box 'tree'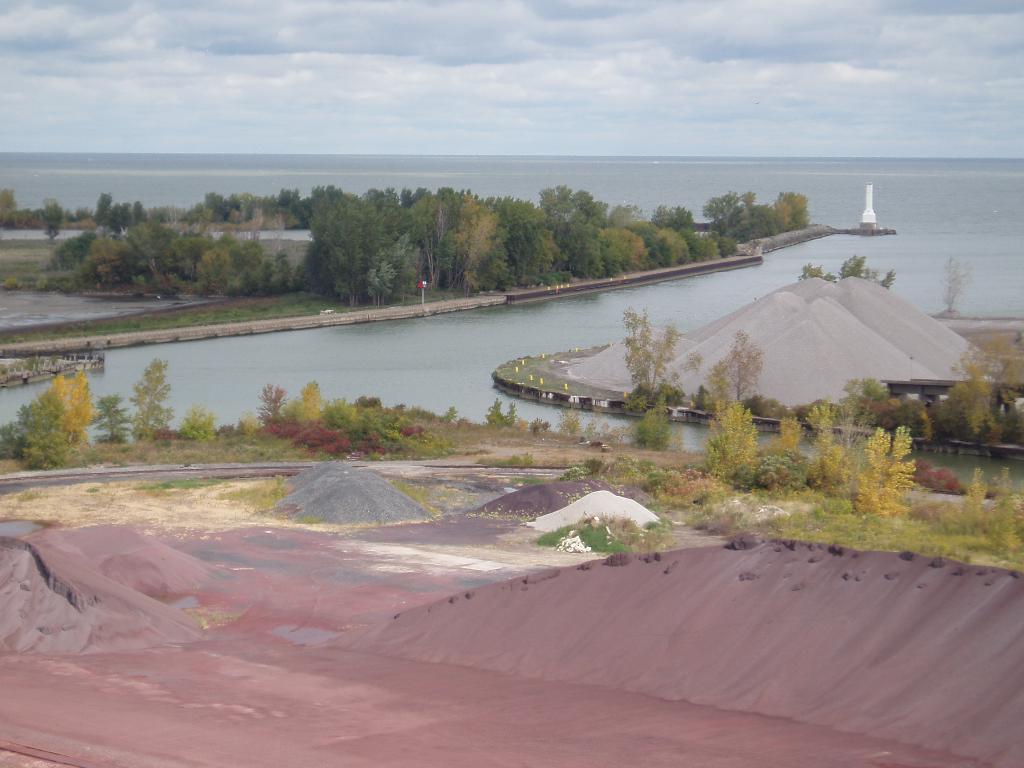
<region>948, 355, 1018, 454</region>
